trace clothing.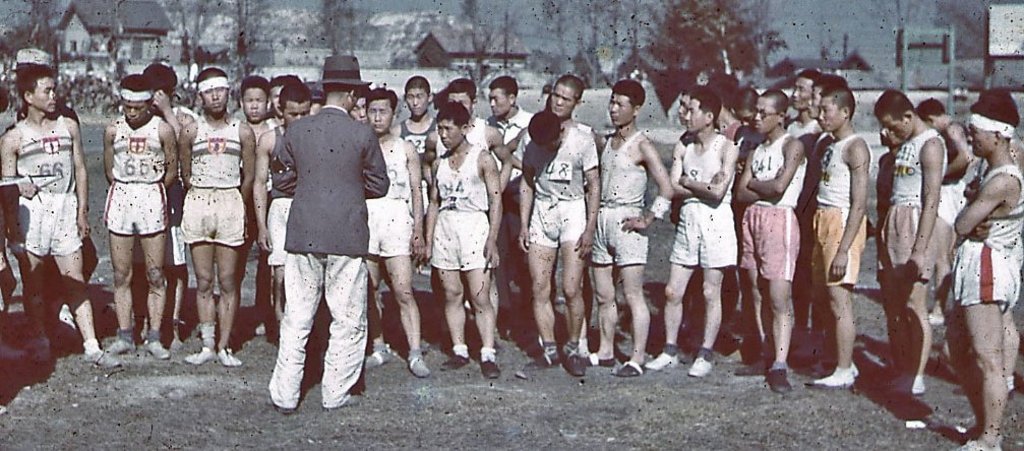
Traced to (x1=946, y1=148, x2=964, y2=222).
